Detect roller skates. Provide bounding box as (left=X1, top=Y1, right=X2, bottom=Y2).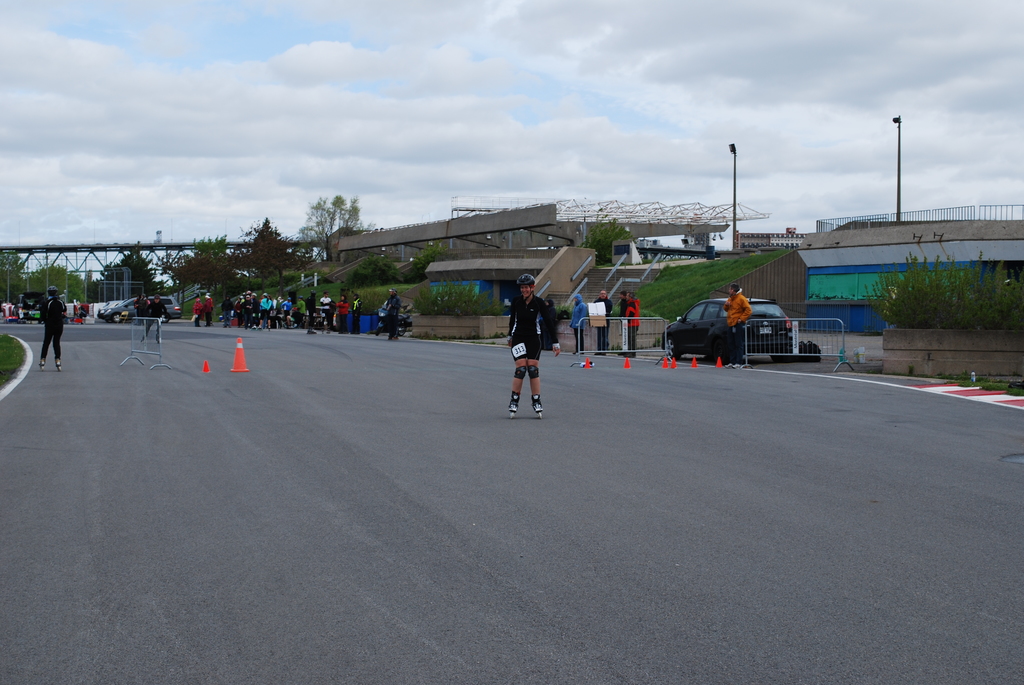
(left=54, top=358, right=64, bottom=373).
